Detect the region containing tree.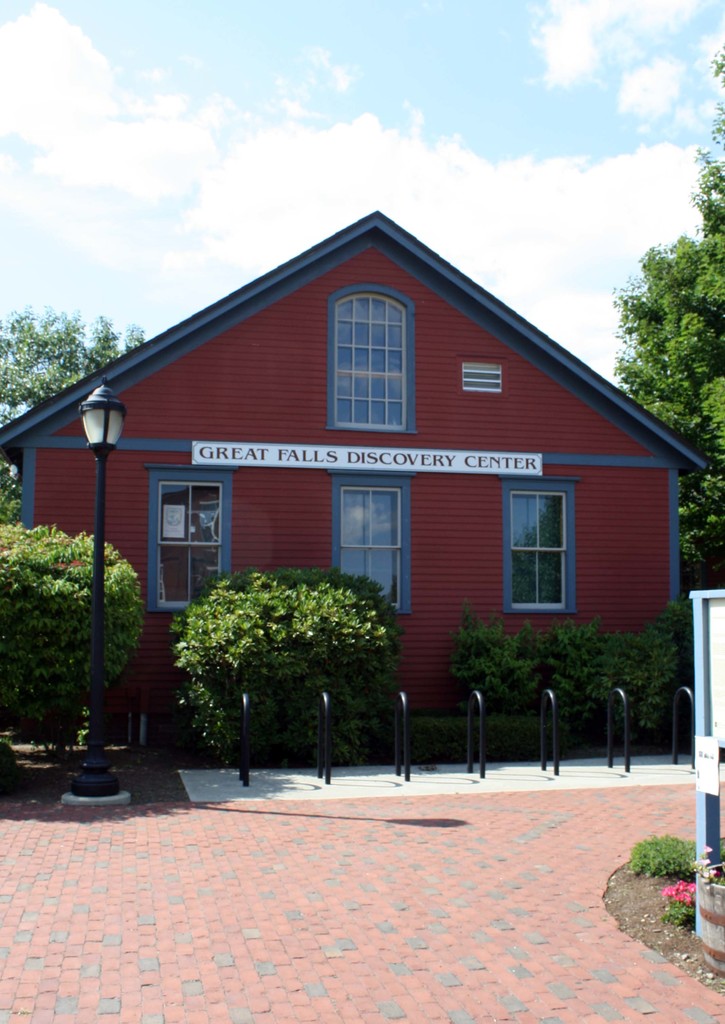
<box>0,308,147,524</box>.
